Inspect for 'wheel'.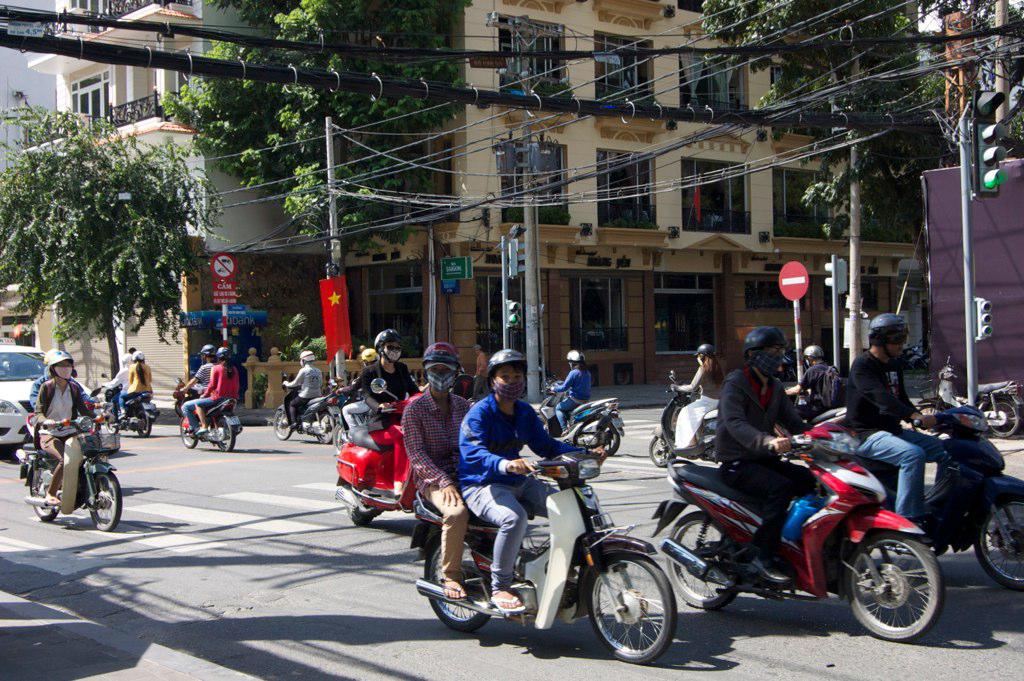
Inspection: x1=221 y1=416 x2=238 y2=454.
